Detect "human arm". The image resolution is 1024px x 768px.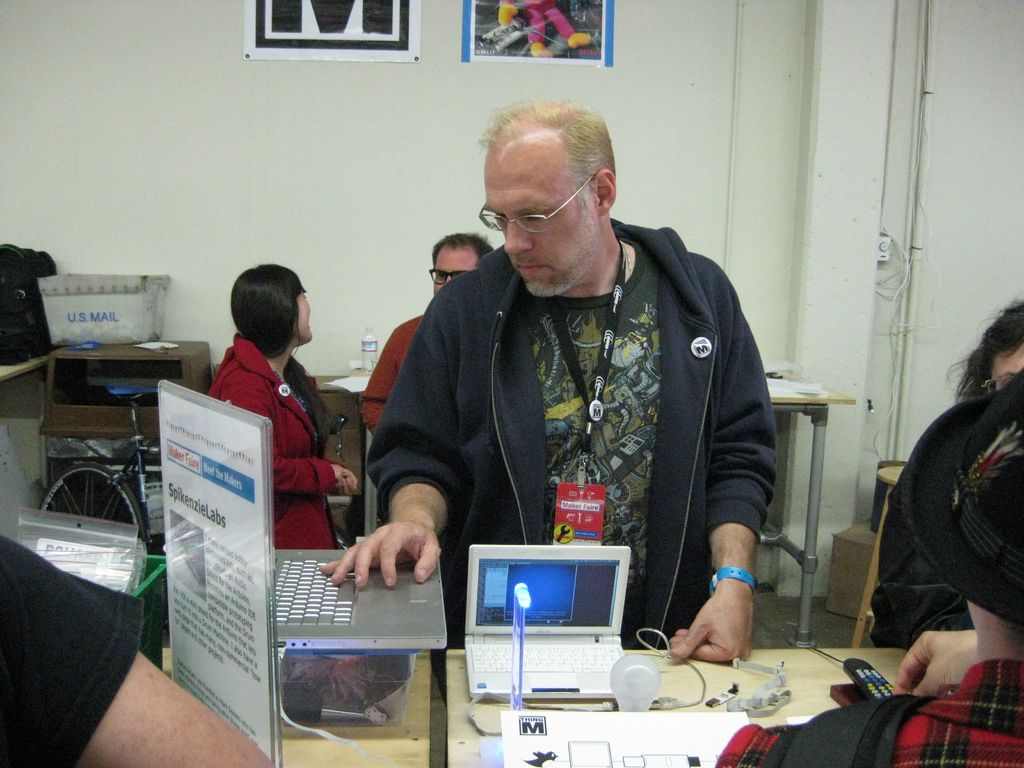
<box>895,630,975,698</box>.
